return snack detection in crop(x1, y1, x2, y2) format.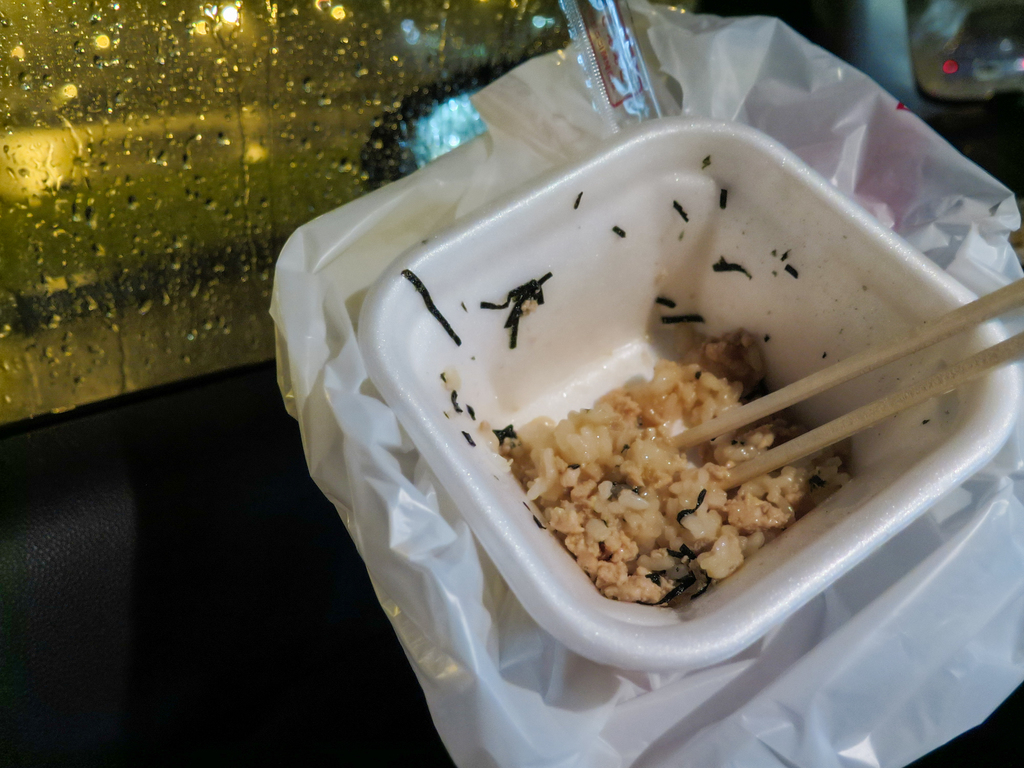
crop(477, 329, 854, 603).
